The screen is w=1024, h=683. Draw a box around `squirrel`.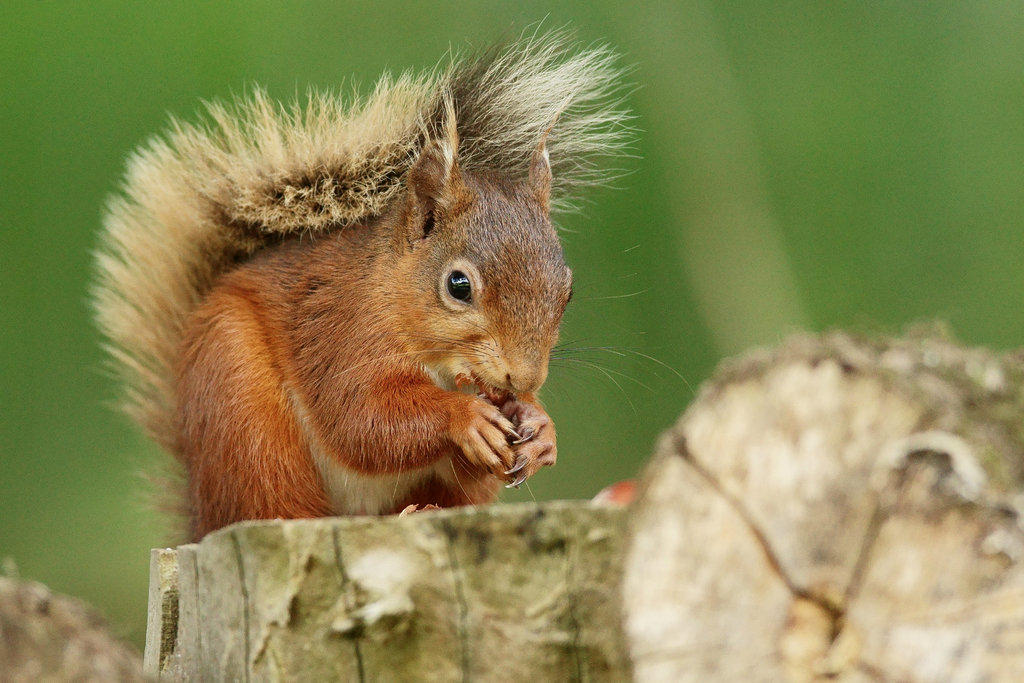
BBox(65, 13, 689, 539).
